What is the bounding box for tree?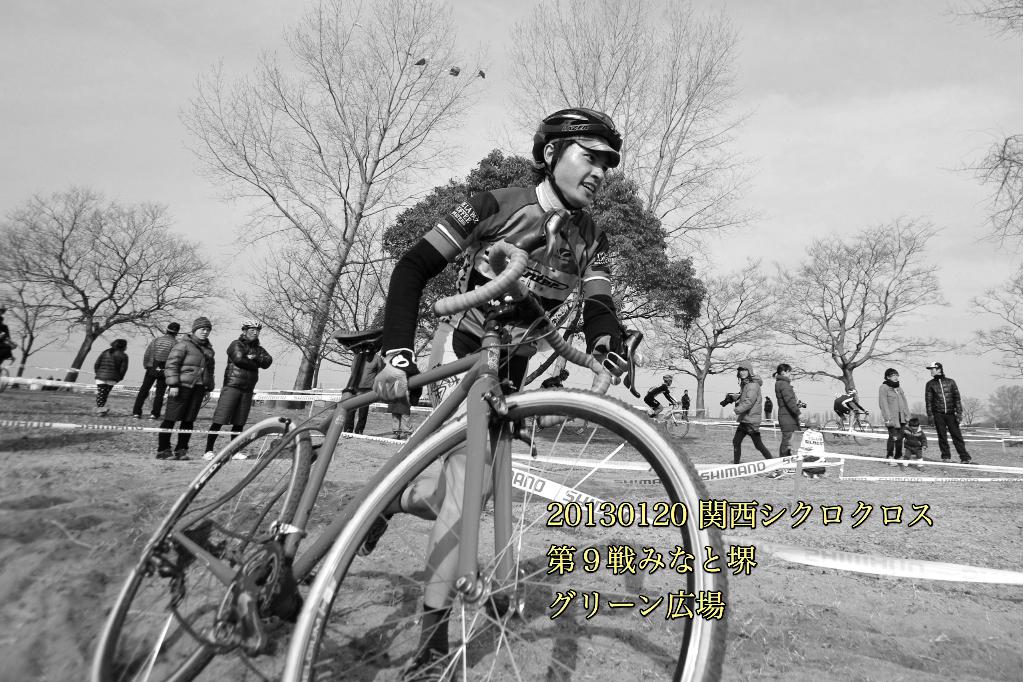
987,373,1023,464.
